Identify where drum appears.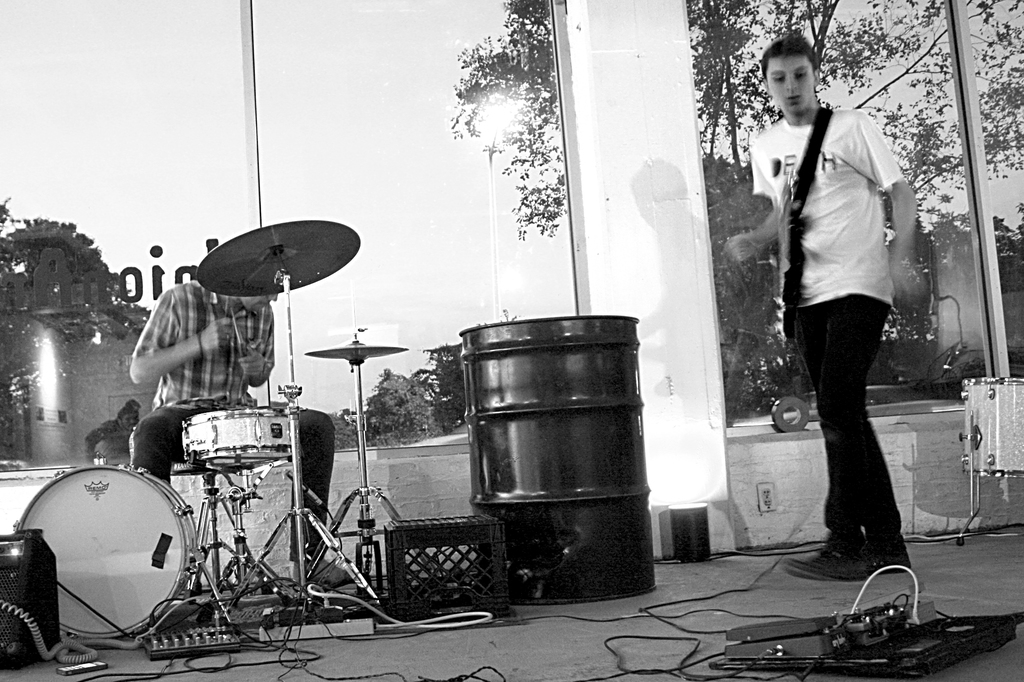
Appears at [180,409,291,466].
